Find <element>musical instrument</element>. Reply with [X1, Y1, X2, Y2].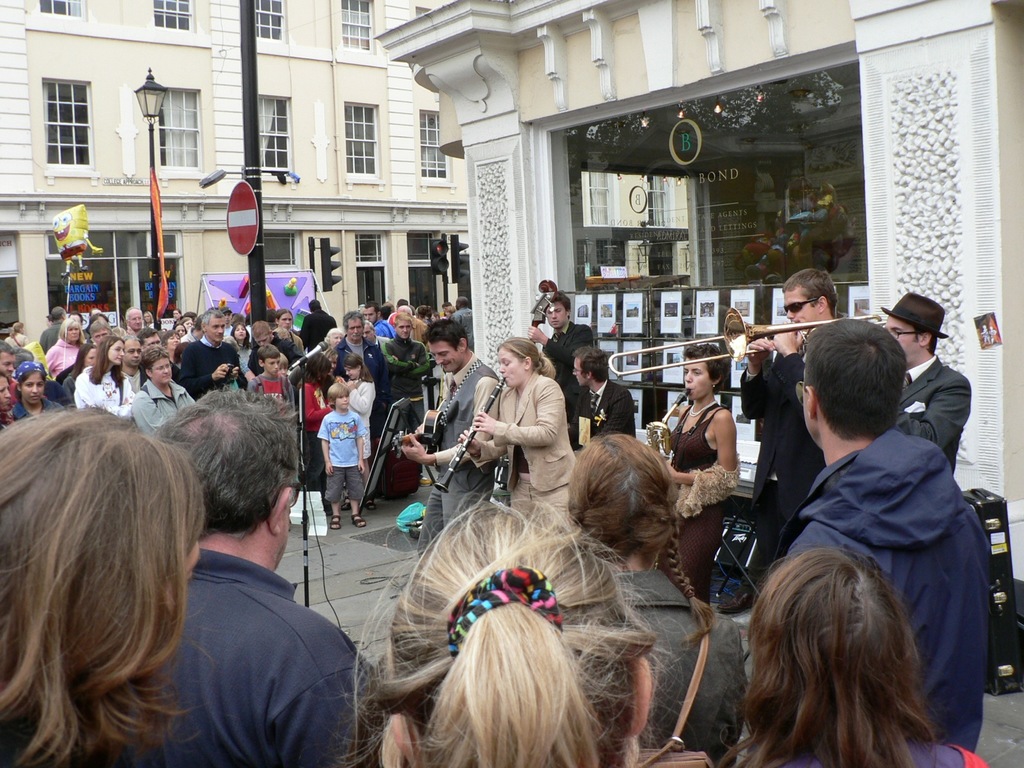
[644, 378, 696, 492].
